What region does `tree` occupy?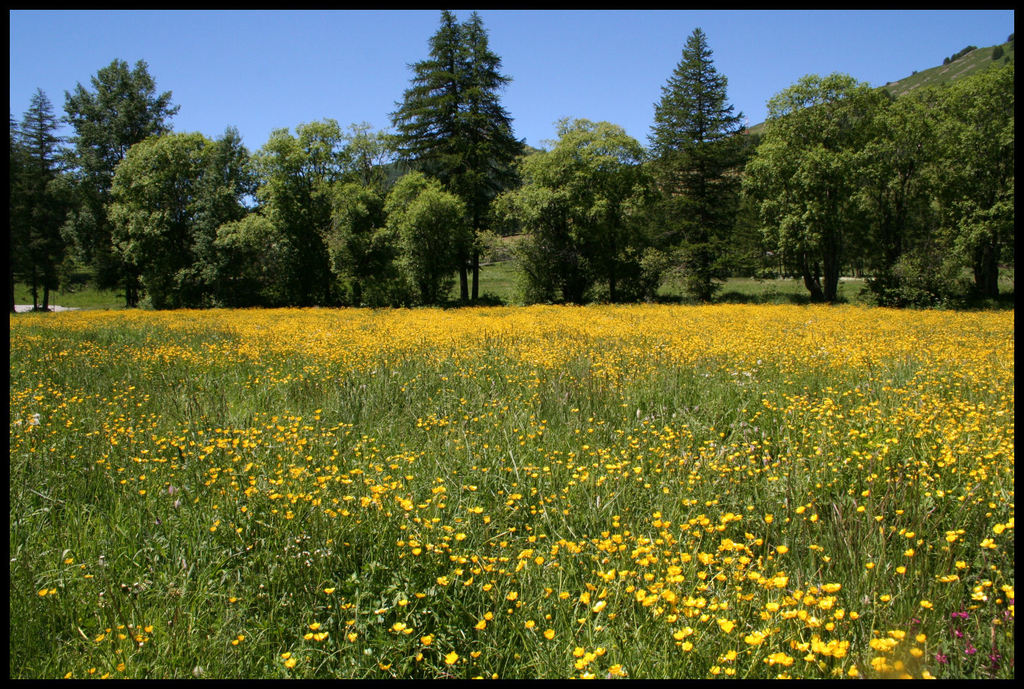
(518,116,670,299).
